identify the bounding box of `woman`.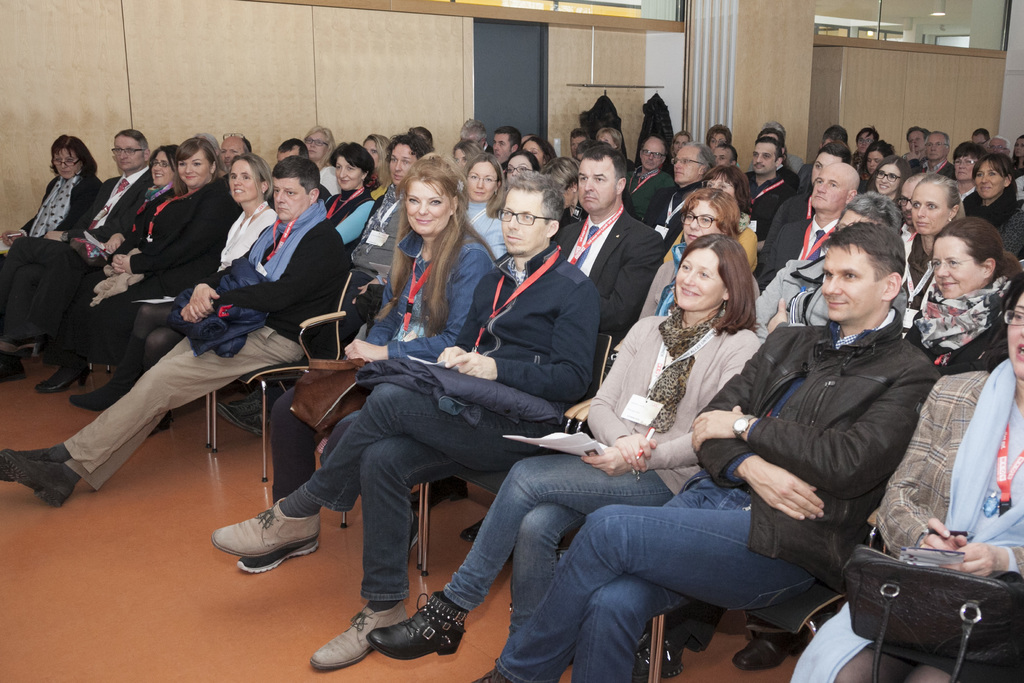
detection(687, 166, 760, 240).
